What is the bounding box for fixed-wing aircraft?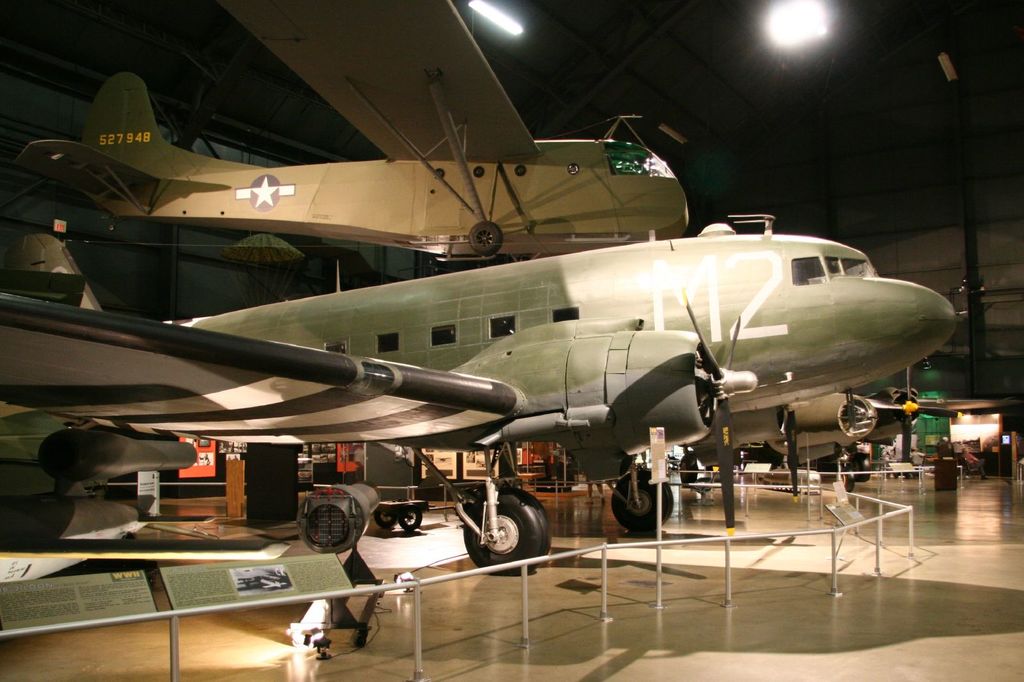
(1, 215, 959, 582).
